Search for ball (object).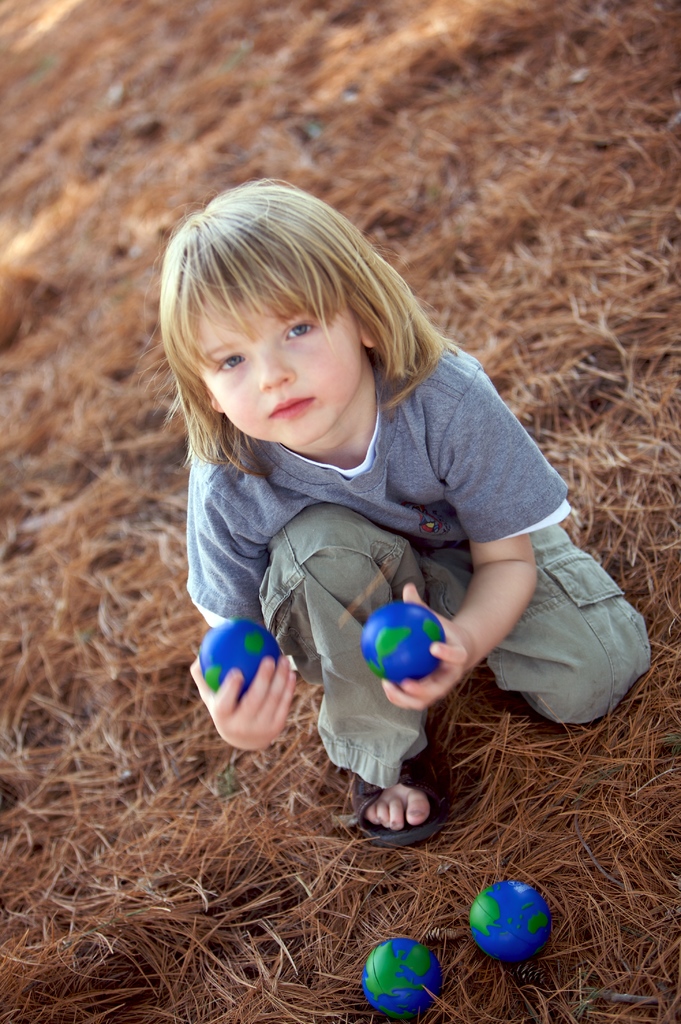
Found at crop(201, 622, 281, 703).
